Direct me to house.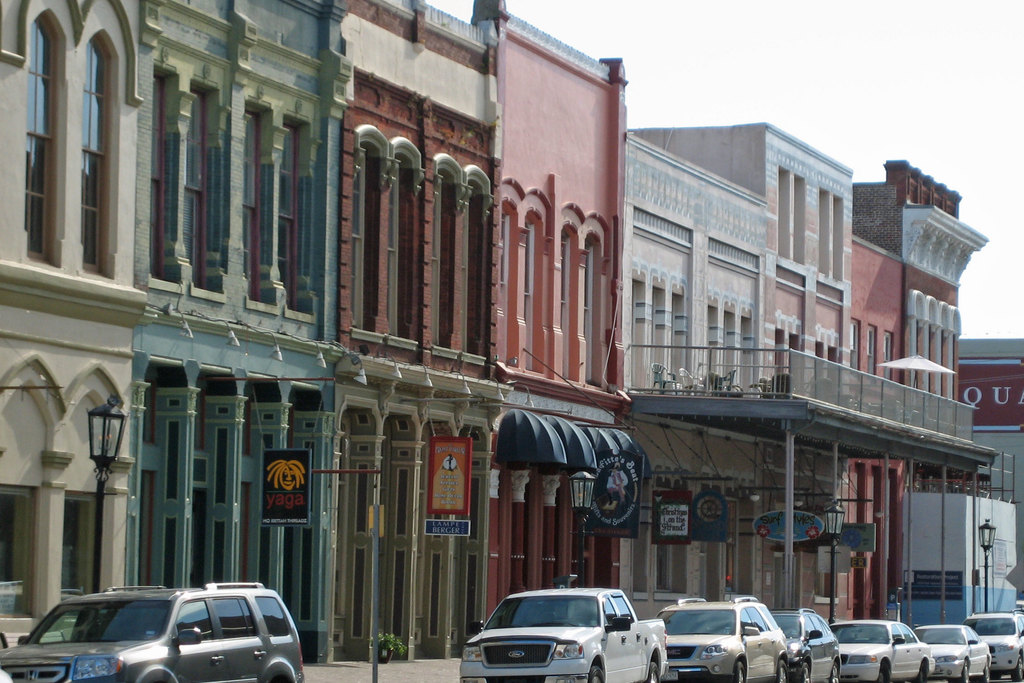
Direction: {"left": 894, "top": 180, "right": 989, "bottom": 589}.
